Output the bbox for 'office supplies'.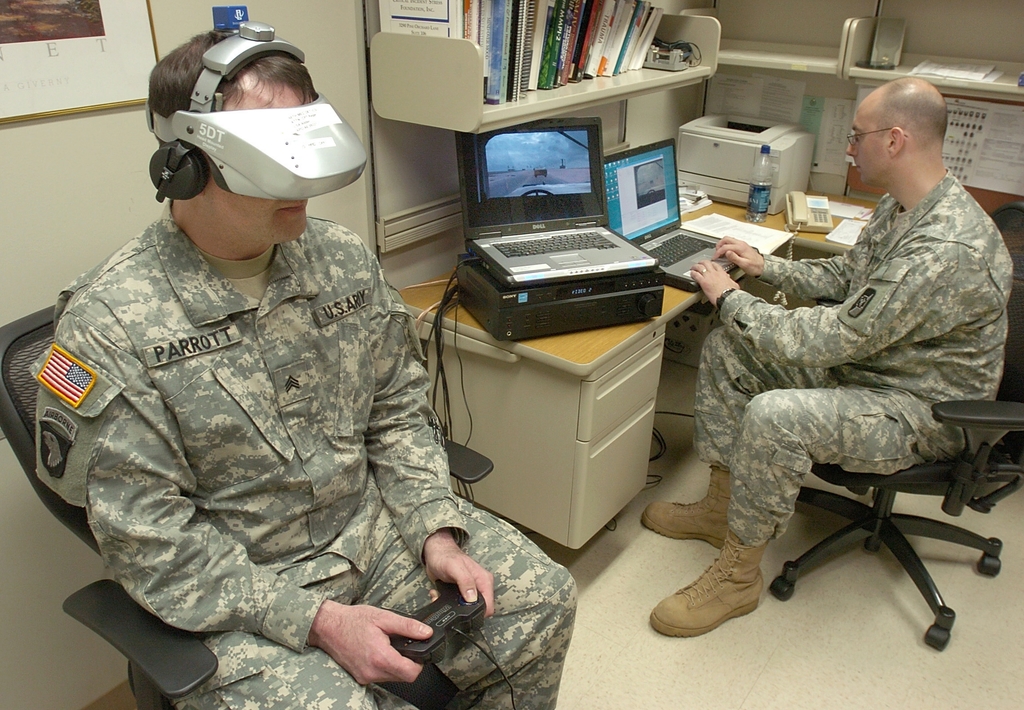
box=[784, 199, 830, 226].
